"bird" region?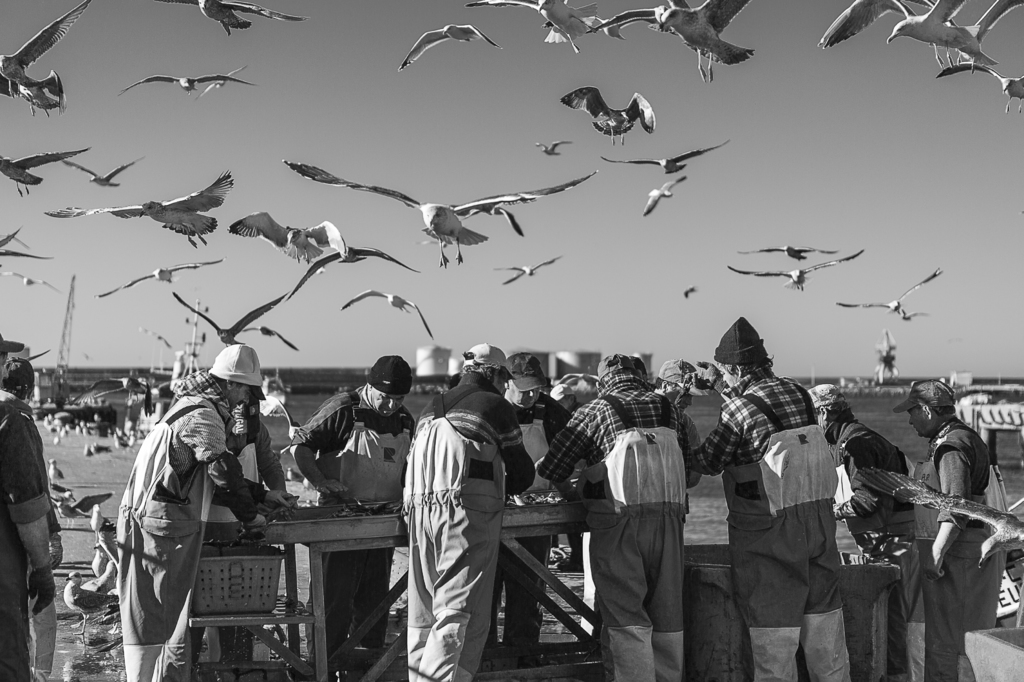
(x1=0, y1=147, x2=85, y2=203)
